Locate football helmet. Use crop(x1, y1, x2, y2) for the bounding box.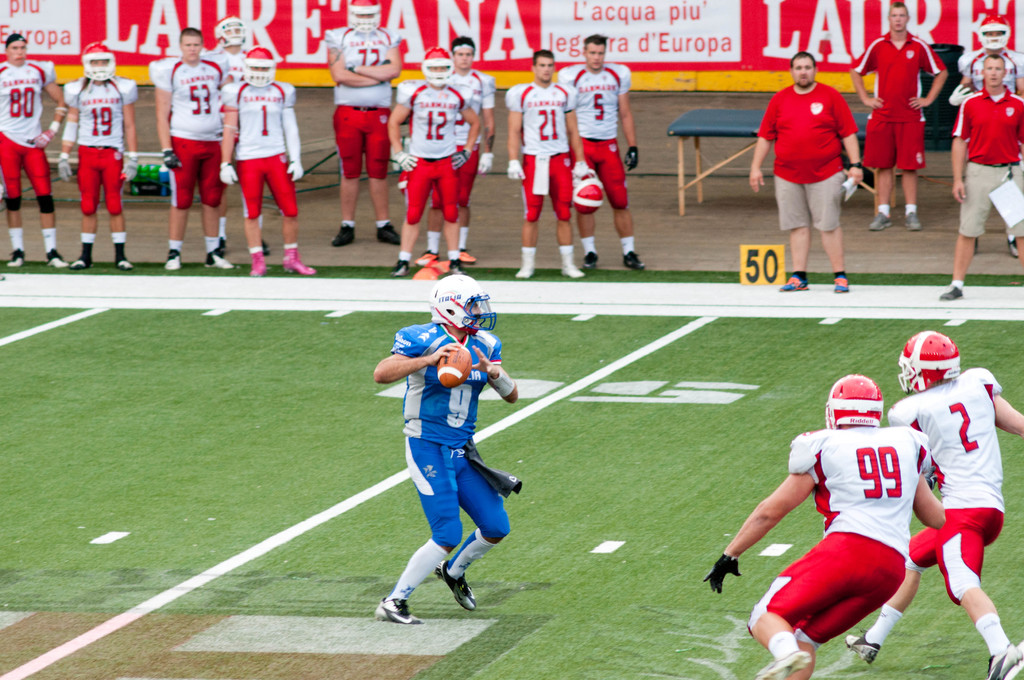
crop(348, 0, 383, 36).
